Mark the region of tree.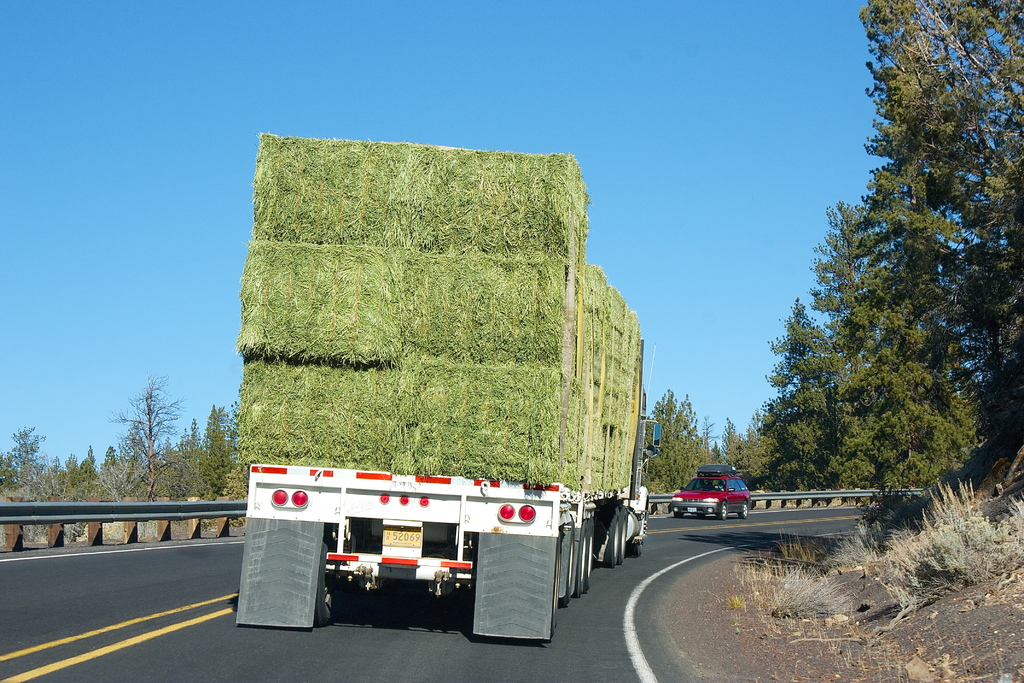
Region: Rect(639, 383, 708, 492).
